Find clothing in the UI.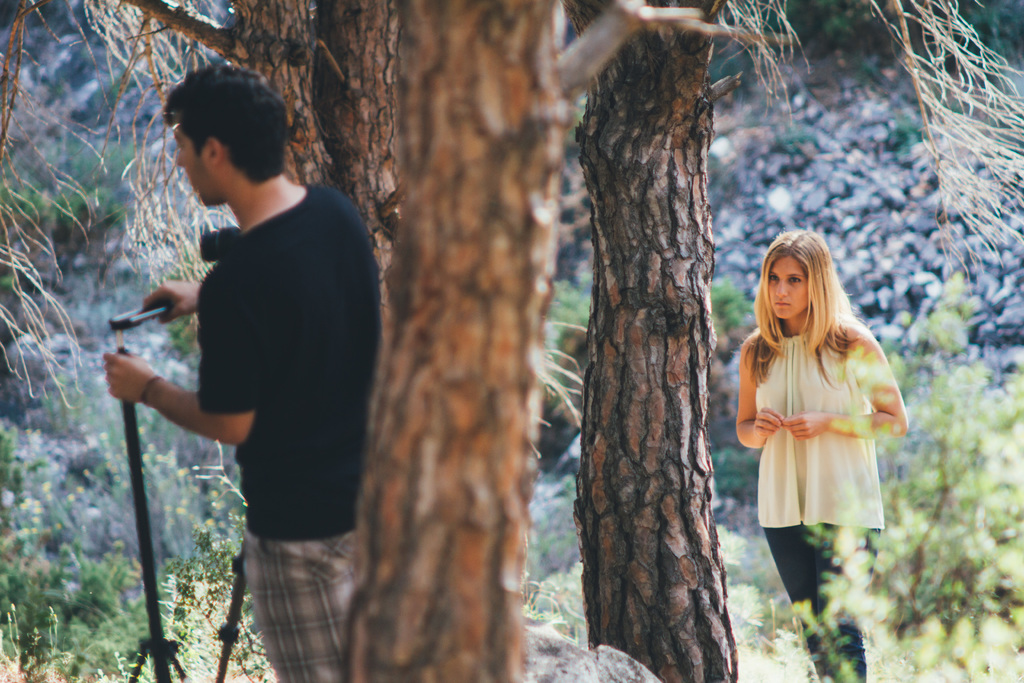
UI element at <region>755, 336, 888, 524</region>.
